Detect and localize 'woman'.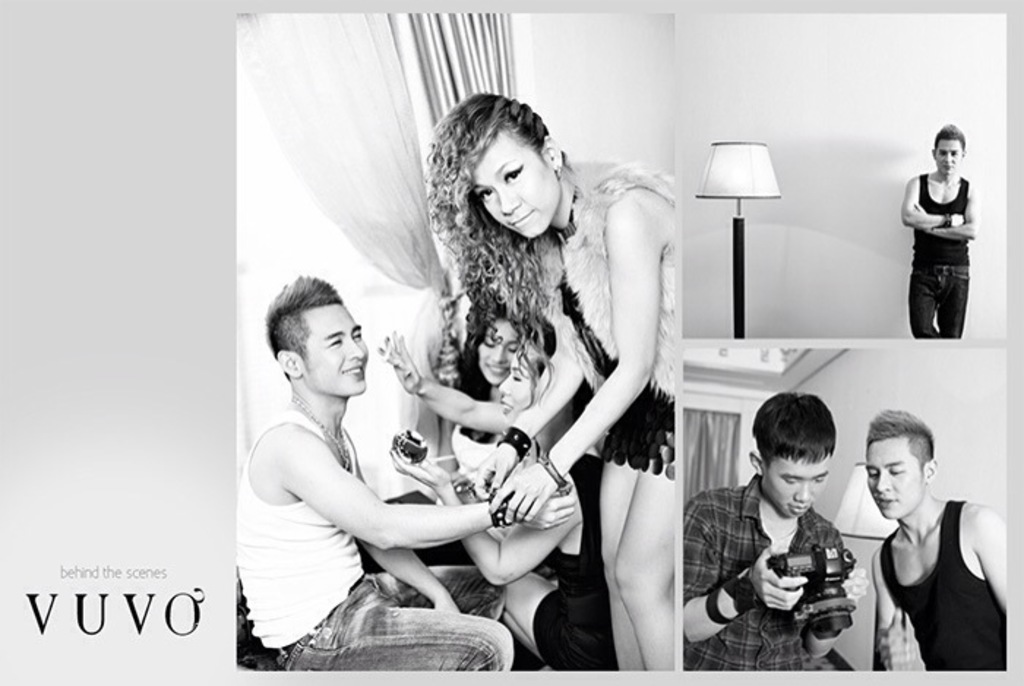
Localized at <region>388, 322, 619, 670</region>.
